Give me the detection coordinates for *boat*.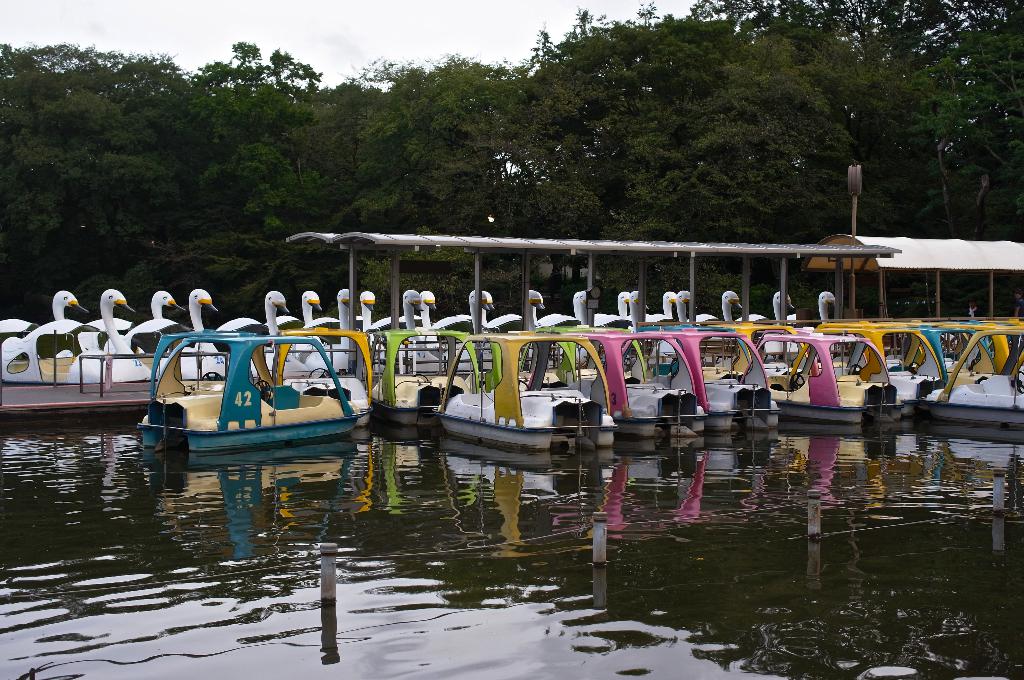
x1=581 y1=327 x2=717 y2=441.
